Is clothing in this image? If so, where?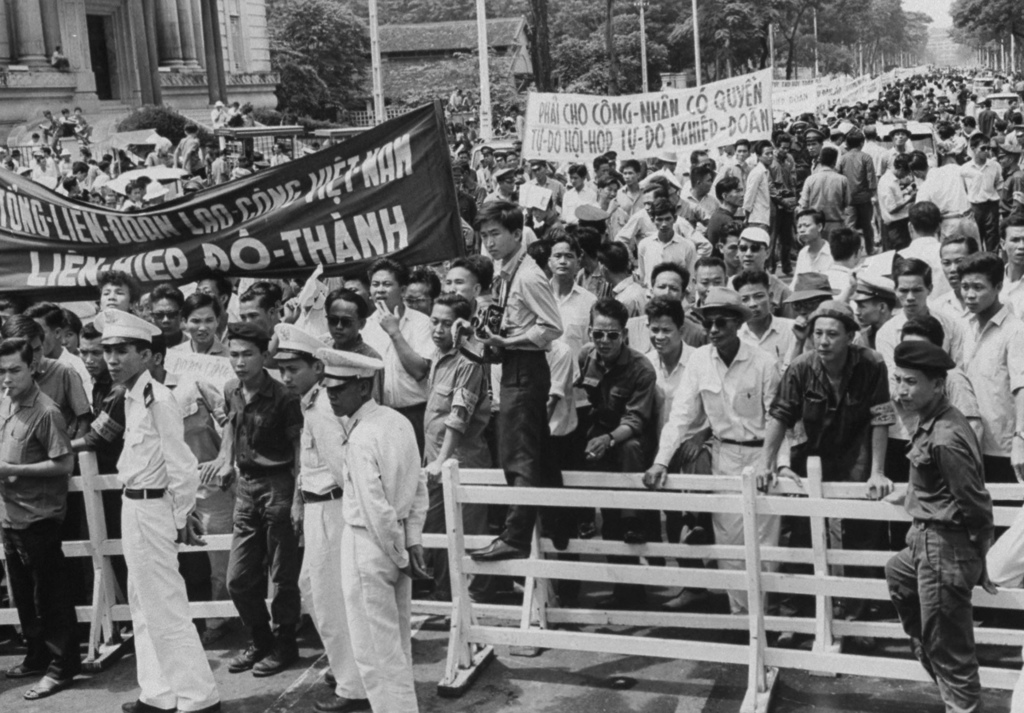
Yes, at select_region(611, 276, 658, 312).
